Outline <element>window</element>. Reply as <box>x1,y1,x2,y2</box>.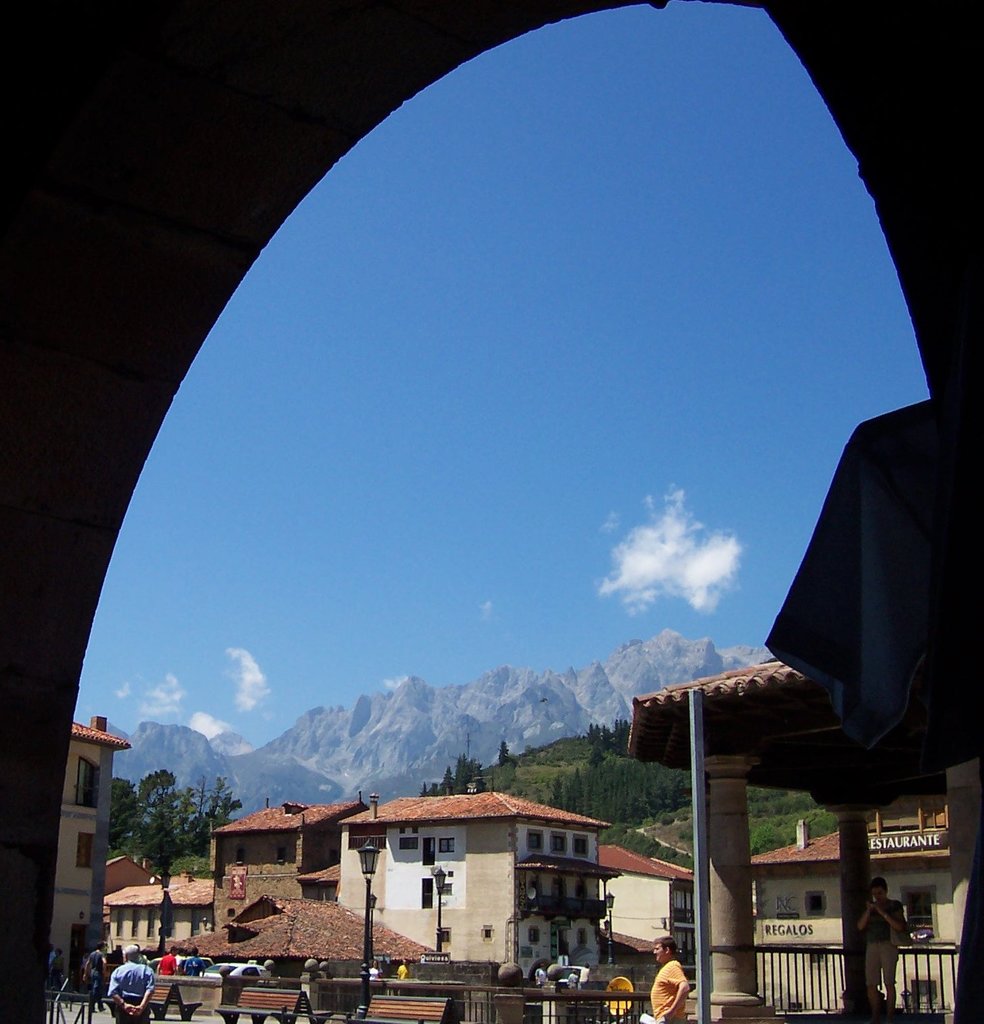
<box>481,923,488,938</box>.
